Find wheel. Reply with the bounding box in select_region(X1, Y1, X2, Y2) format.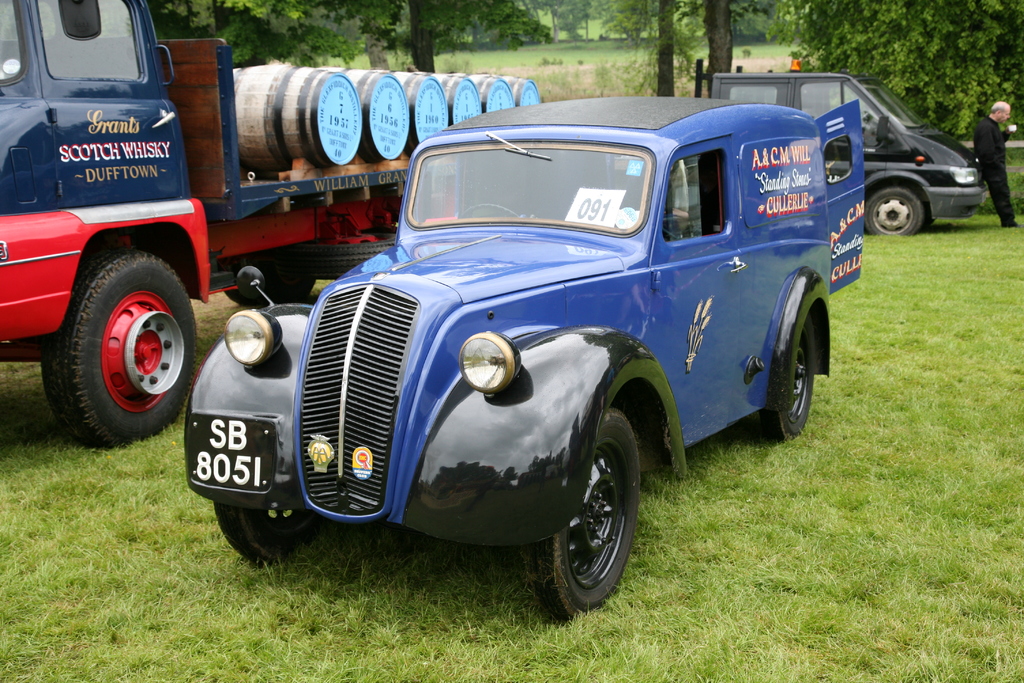
select_region(862, 186, 924, 237).
